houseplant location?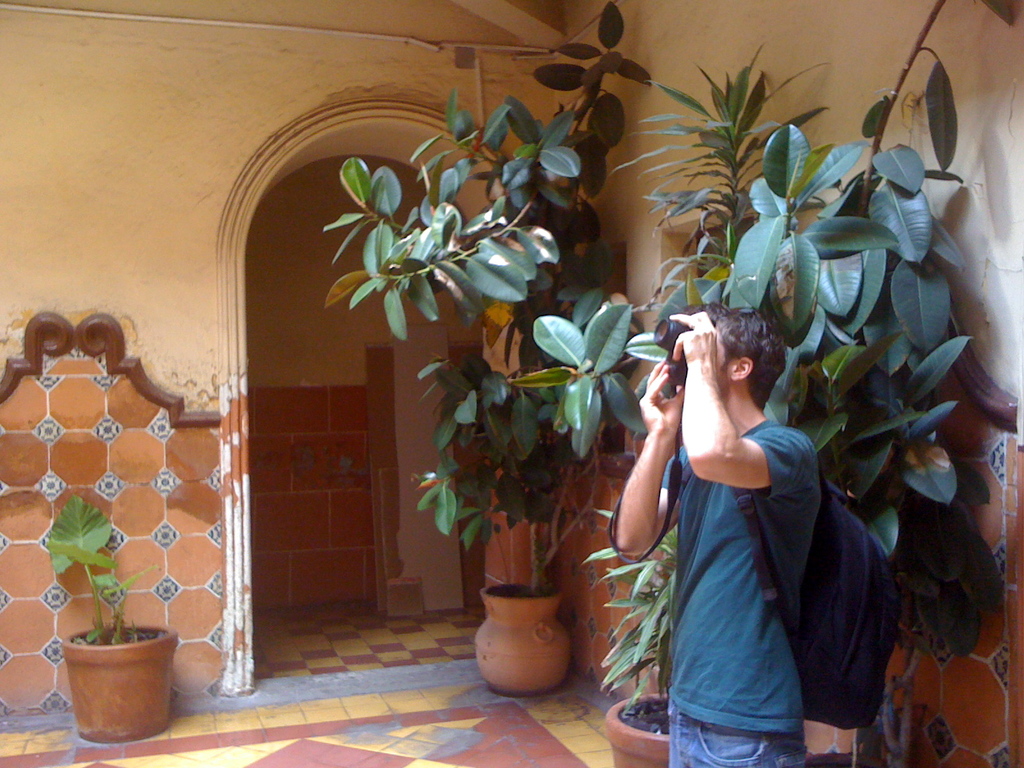
(left=38, top=492, right=183, bottom=744)
